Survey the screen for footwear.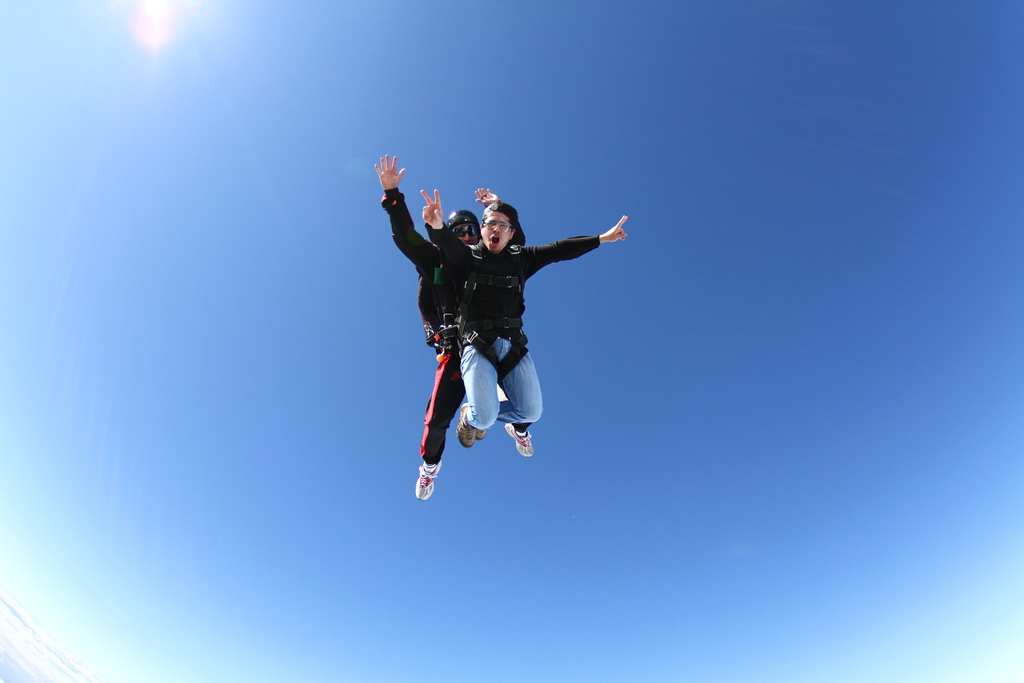
Survey found: detection(412, 462, 442, 502).
